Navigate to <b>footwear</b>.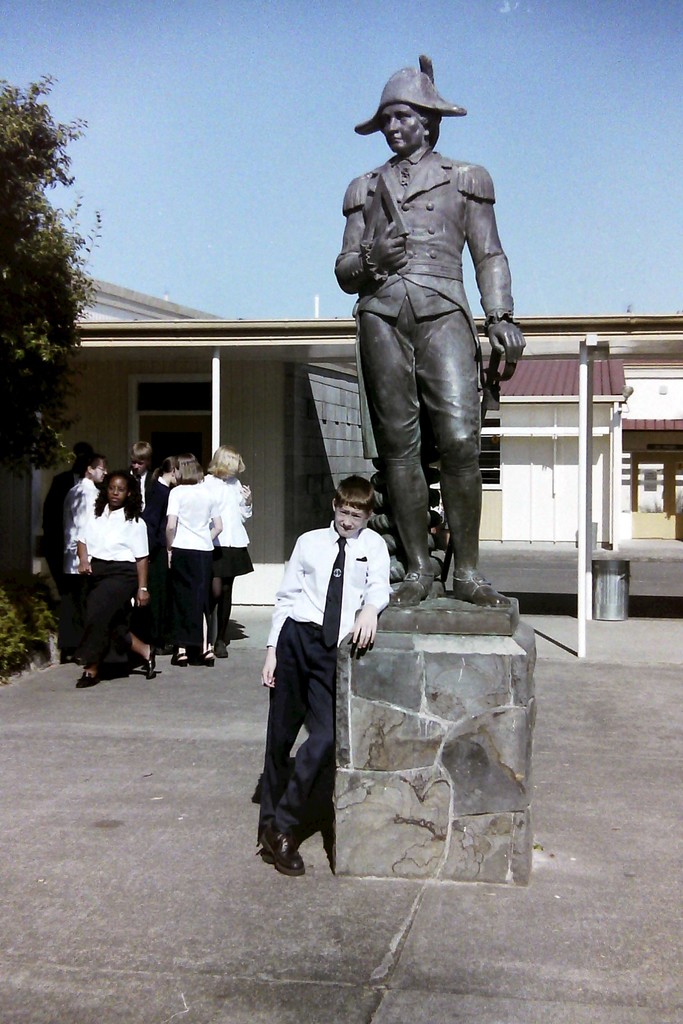
Navigation target: <box>389,573,436,608</box>.
